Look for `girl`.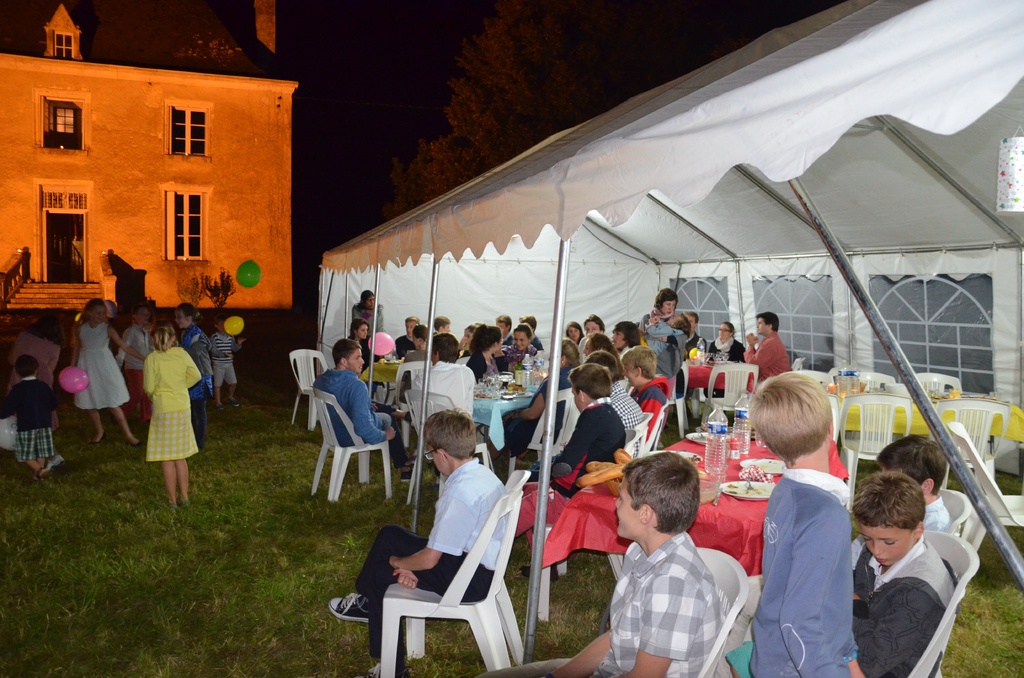
Found: (180, 298, 213, 440).
